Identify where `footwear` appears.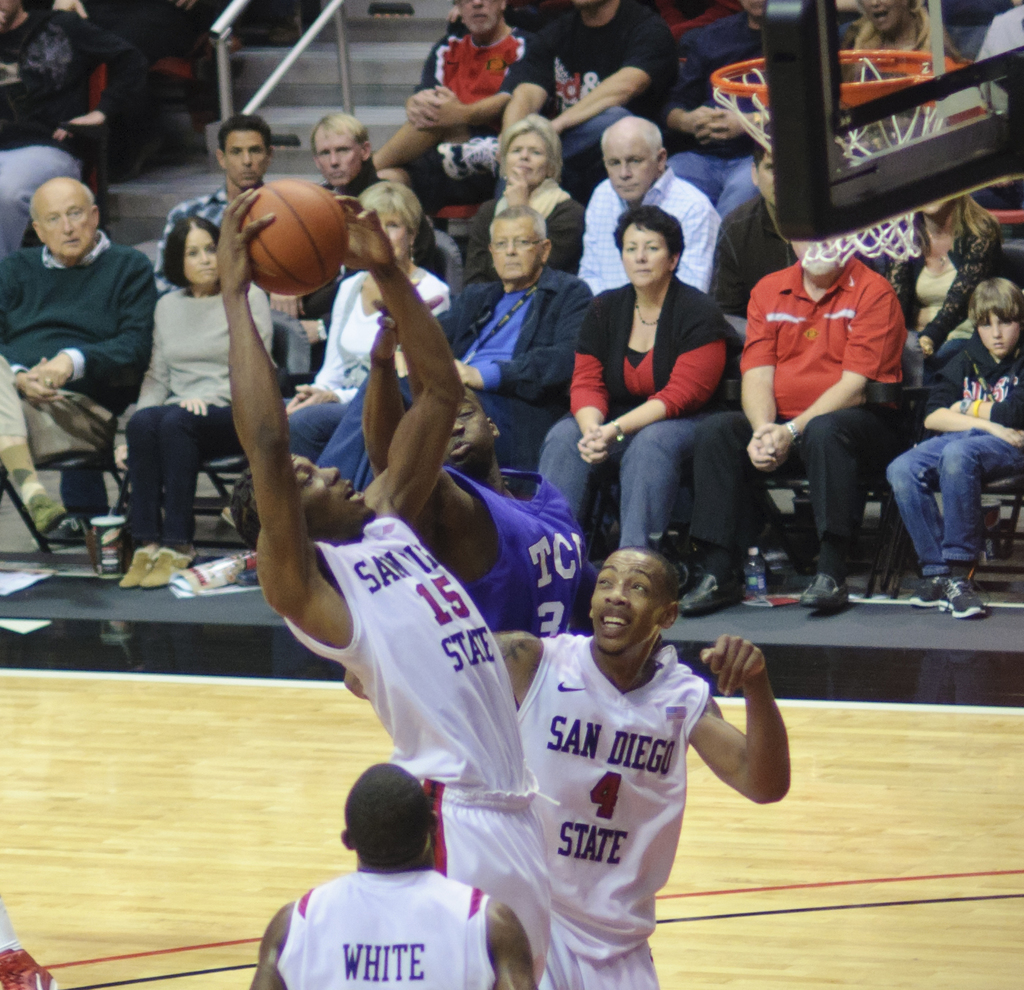
Appears at [941,575,987,621].
